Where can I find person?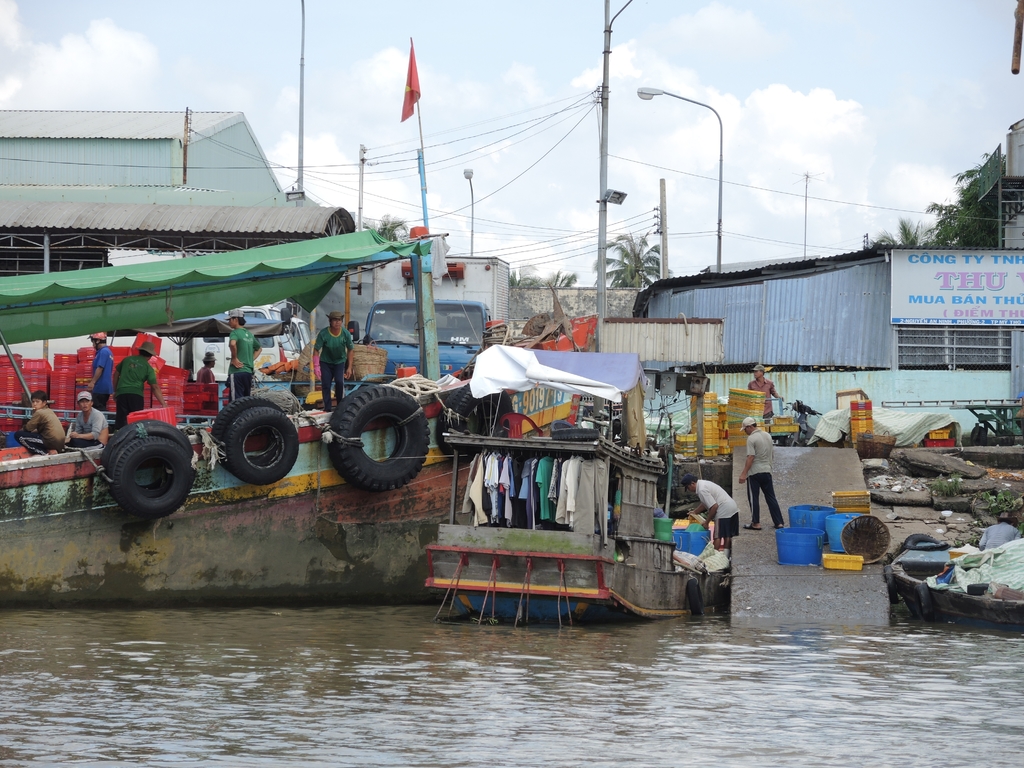
You can find it at <bbox>25, 388, 77, 452</bbox>.
